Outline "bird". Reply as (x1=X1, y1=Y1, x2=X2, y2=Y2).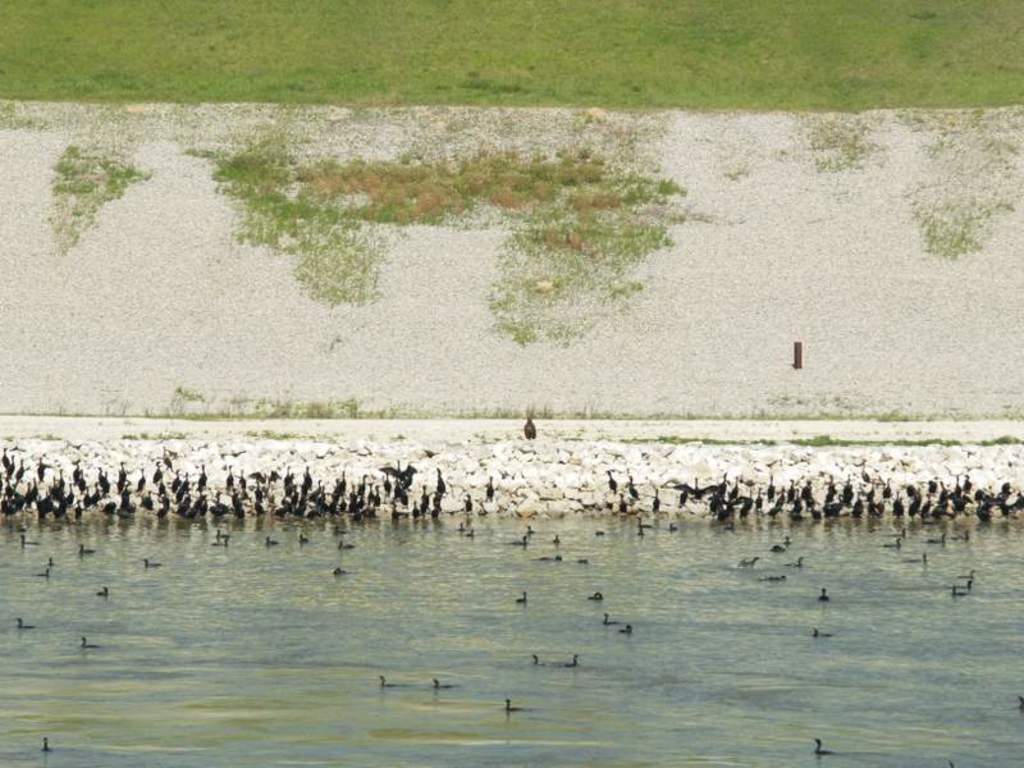
(x1=430, y1=673, x2=458, y2=692).
